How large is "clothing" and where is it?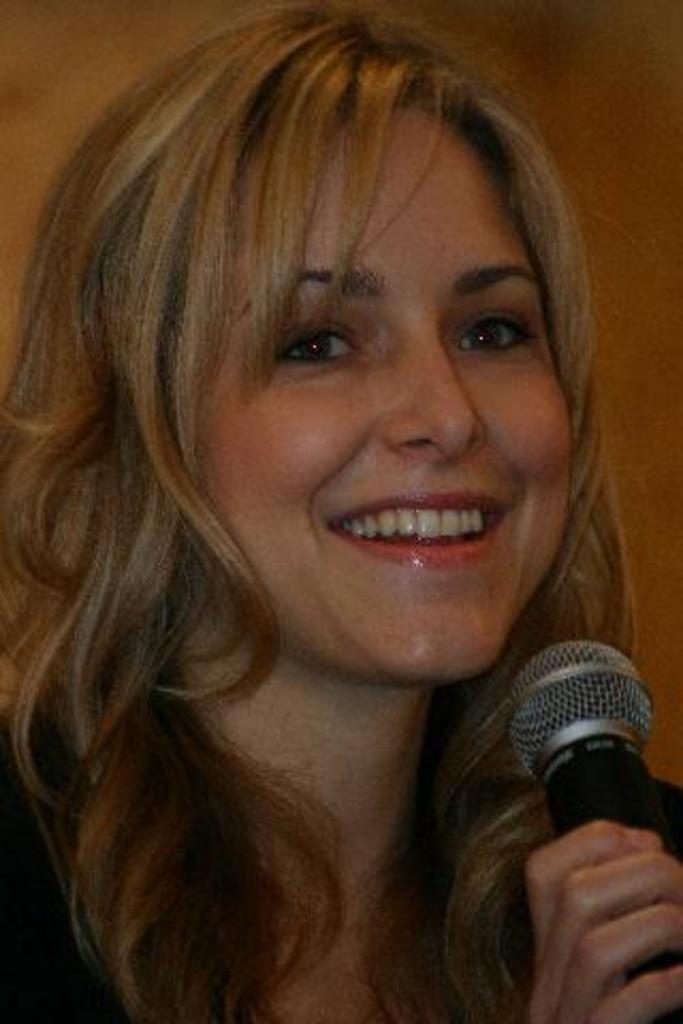
Bounding box: [0,655,681,1022].
